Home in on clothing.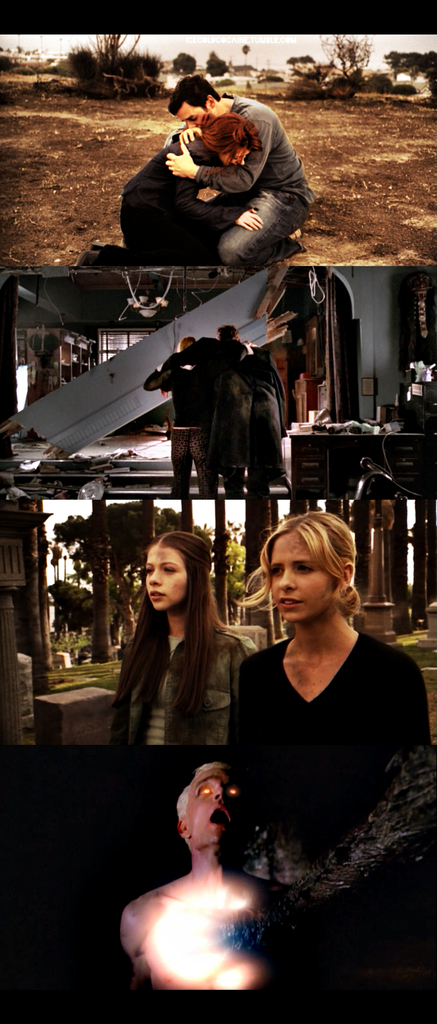
Homed in at rect(227, 624, 432, 760).
